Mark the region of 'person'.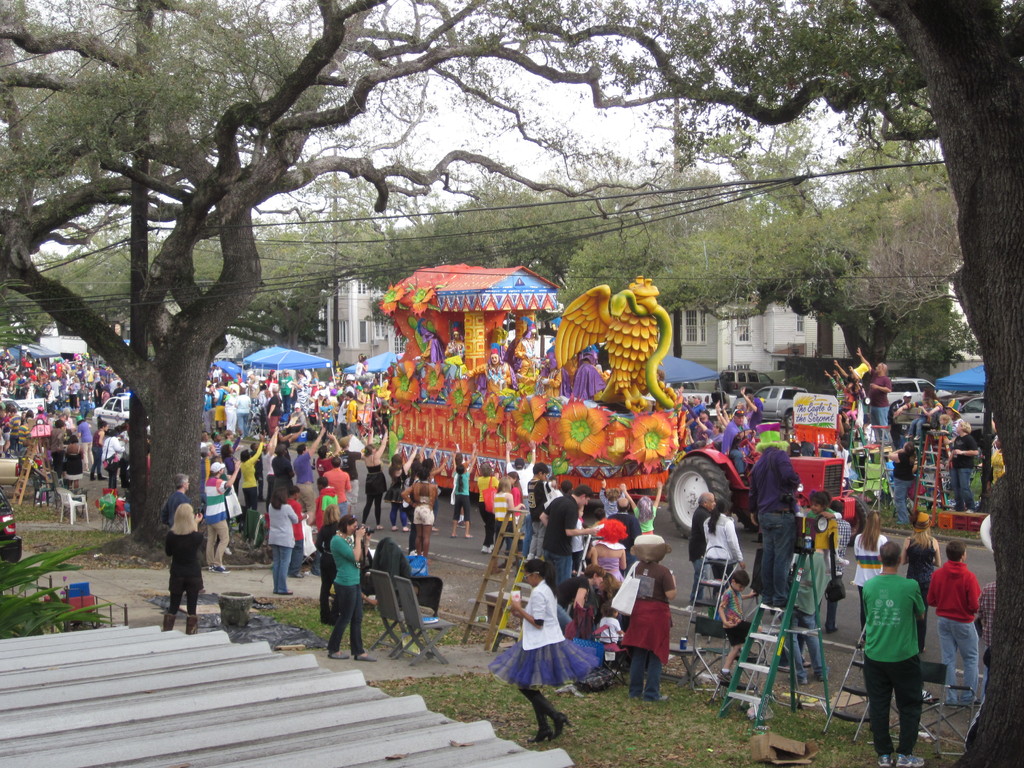
Region: 340:422:360:470.
